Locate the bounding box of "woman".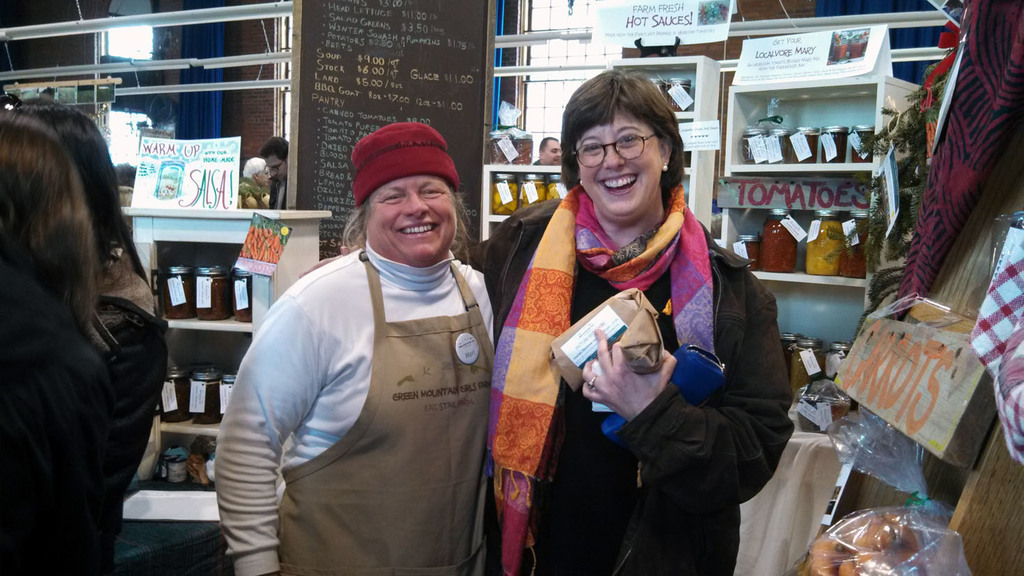
Bounding box: x1=13, y1=101, x2=170, y2=498.
